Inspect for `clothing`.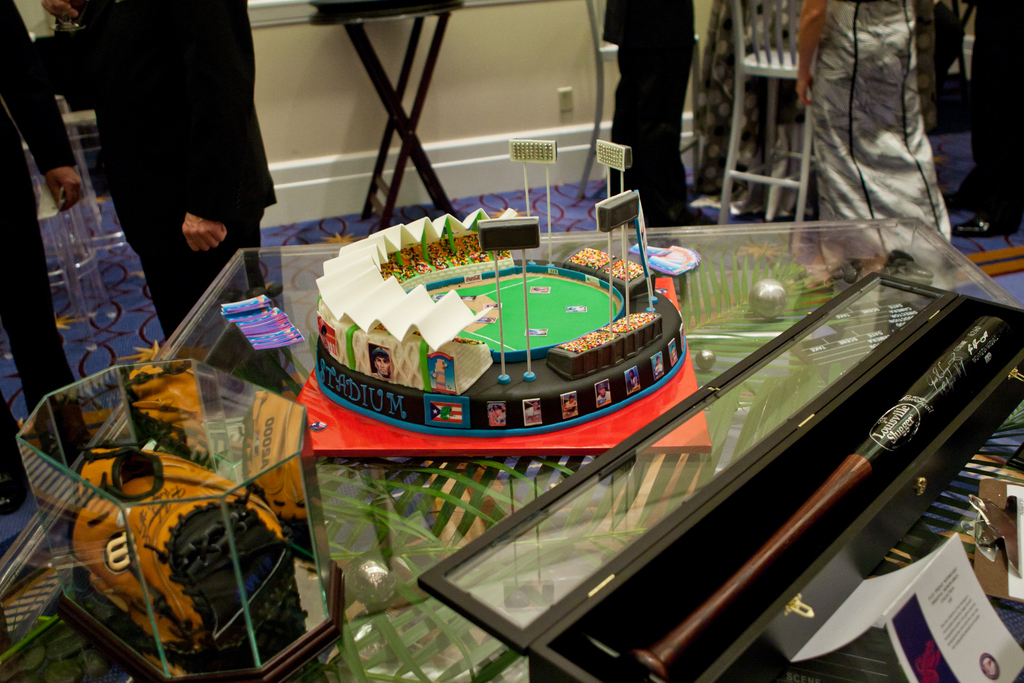
Inspection: bbox=(973, 0, 1023, 226).
